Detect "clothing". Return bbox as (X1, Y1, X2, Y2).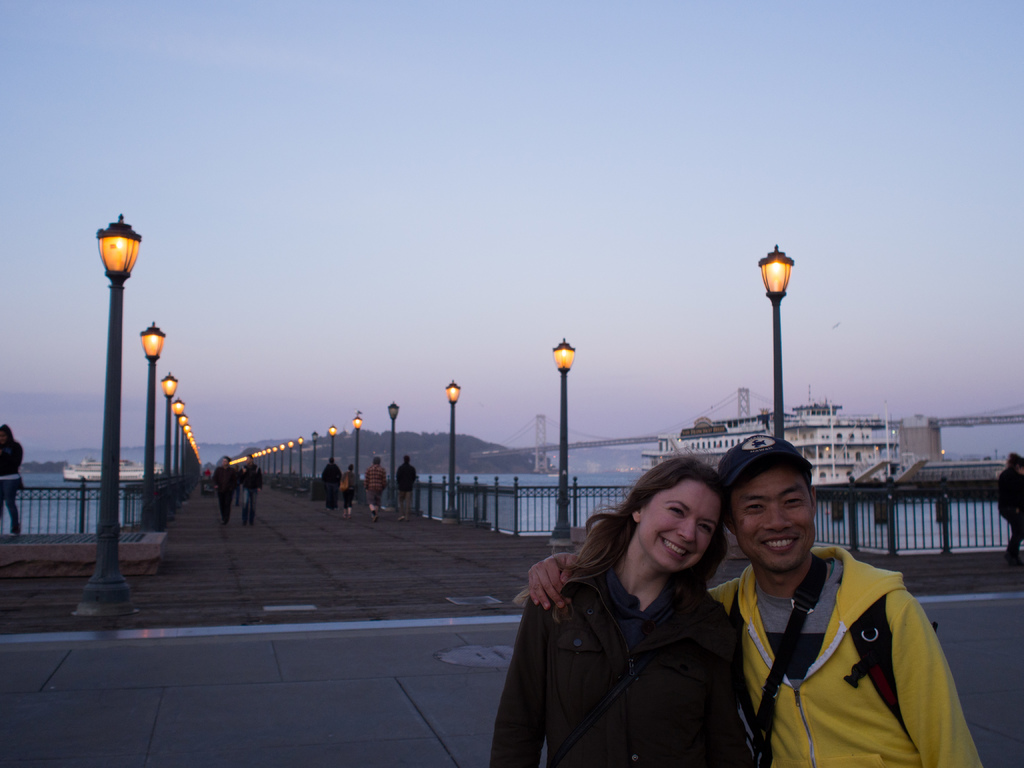
(321, 461, 341, 505).
